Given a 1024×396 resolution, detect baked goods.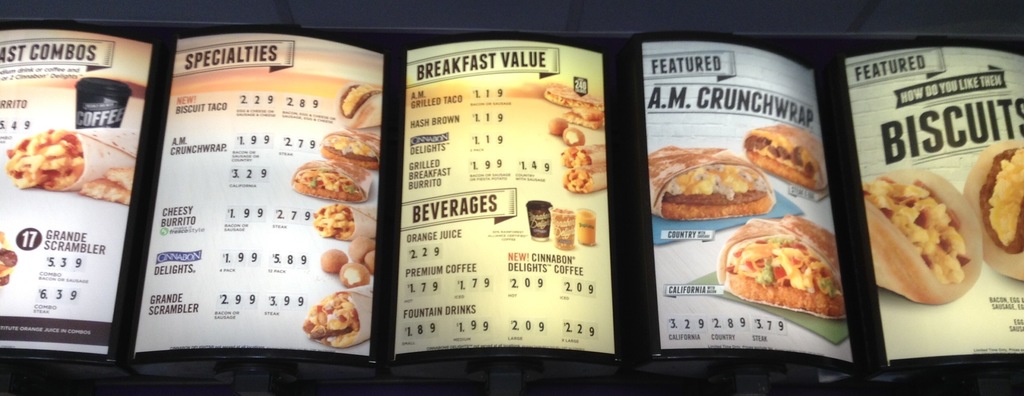
<region>319, 246, 348, 276</region>.
